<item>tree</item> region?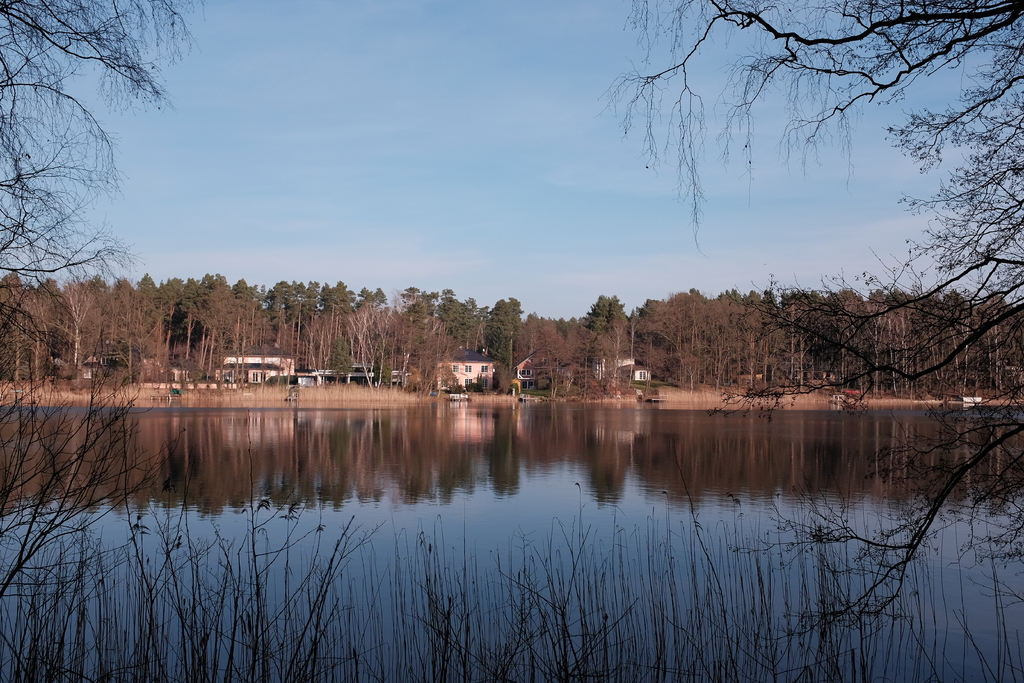
rect(0, 0, 203, 306)
